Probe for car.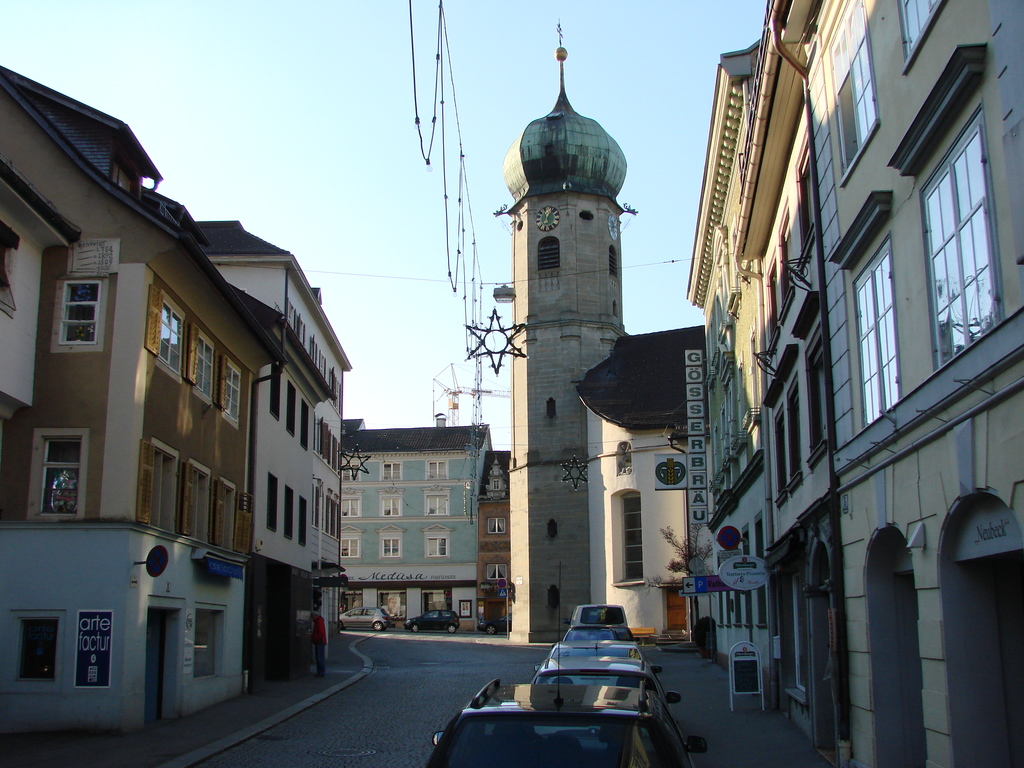
Probe result: {"left": 340, "top": 609, "right": 392, "bottom": 632}.
